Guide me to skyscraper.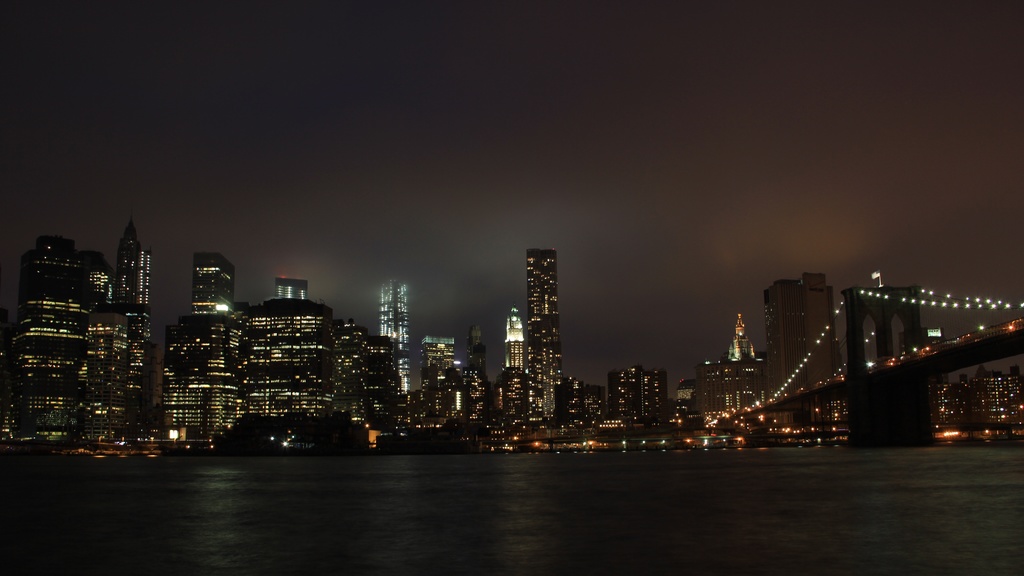
Guidance: bbox=[194, 248, 239, 303].
